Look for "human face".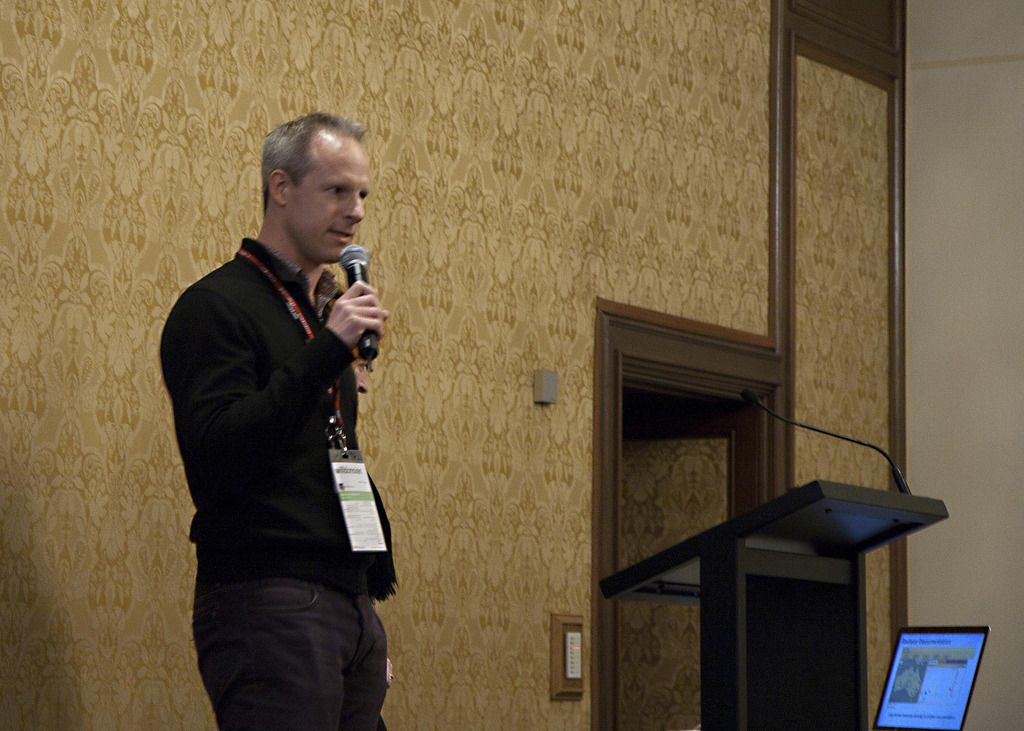
Found: 288,133,371,262.
